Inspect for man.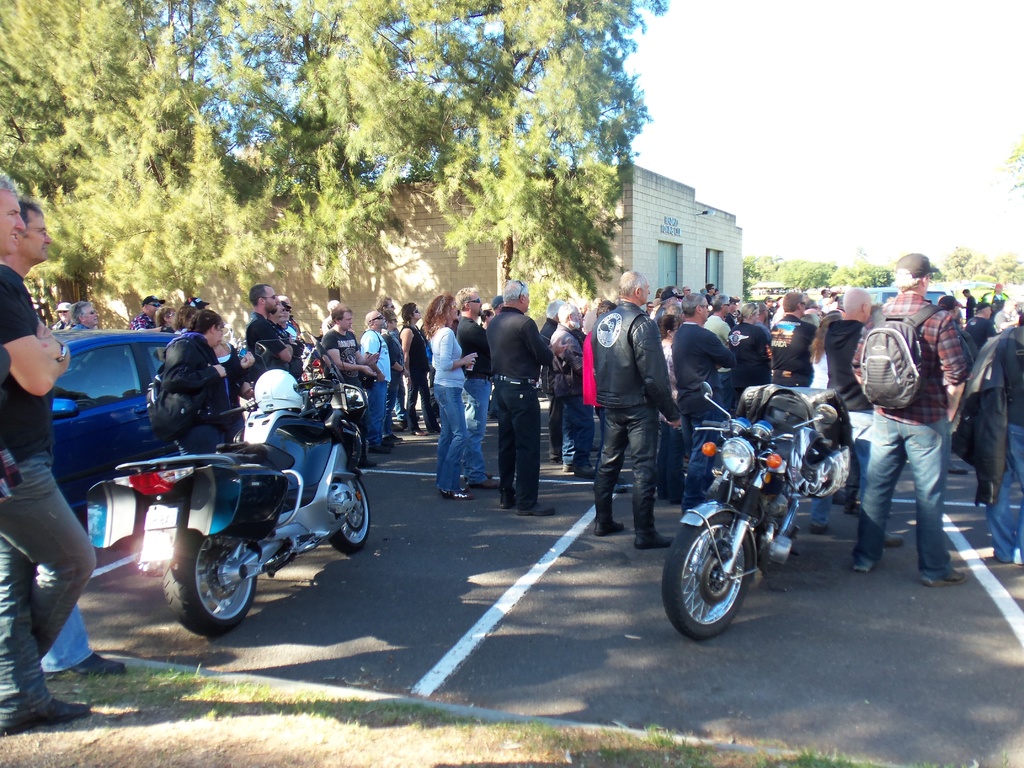
Inspection: select_region(47, 301, 65, 326).
